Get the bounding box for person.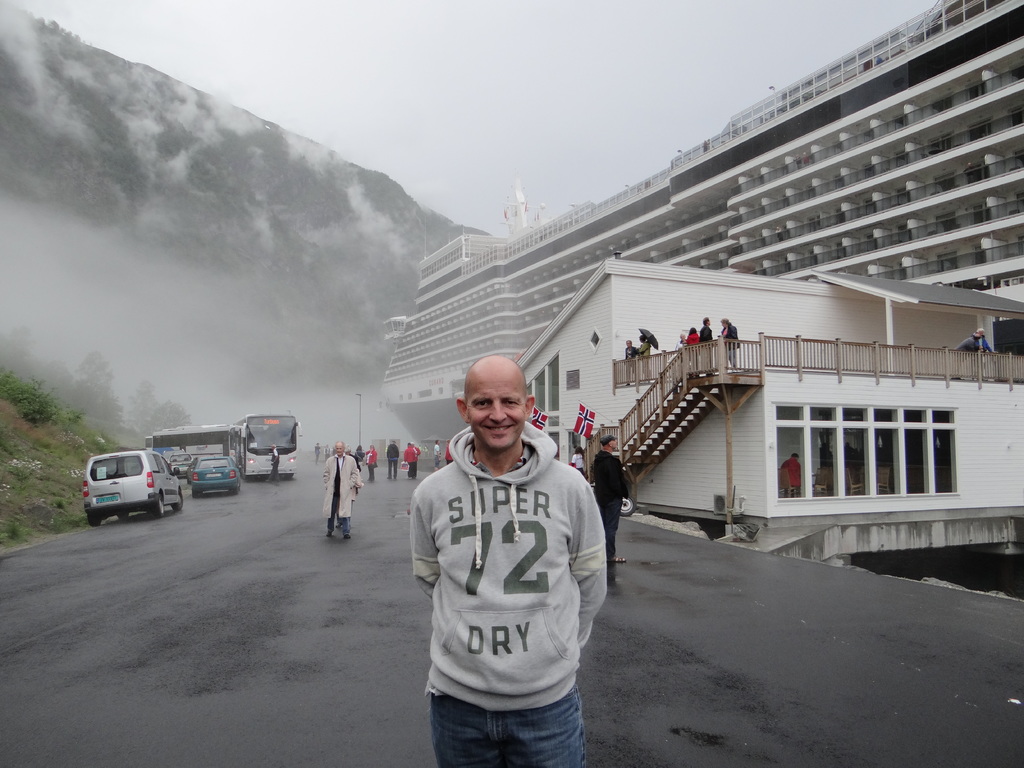
l=400, t=440, r=421, b=479.
